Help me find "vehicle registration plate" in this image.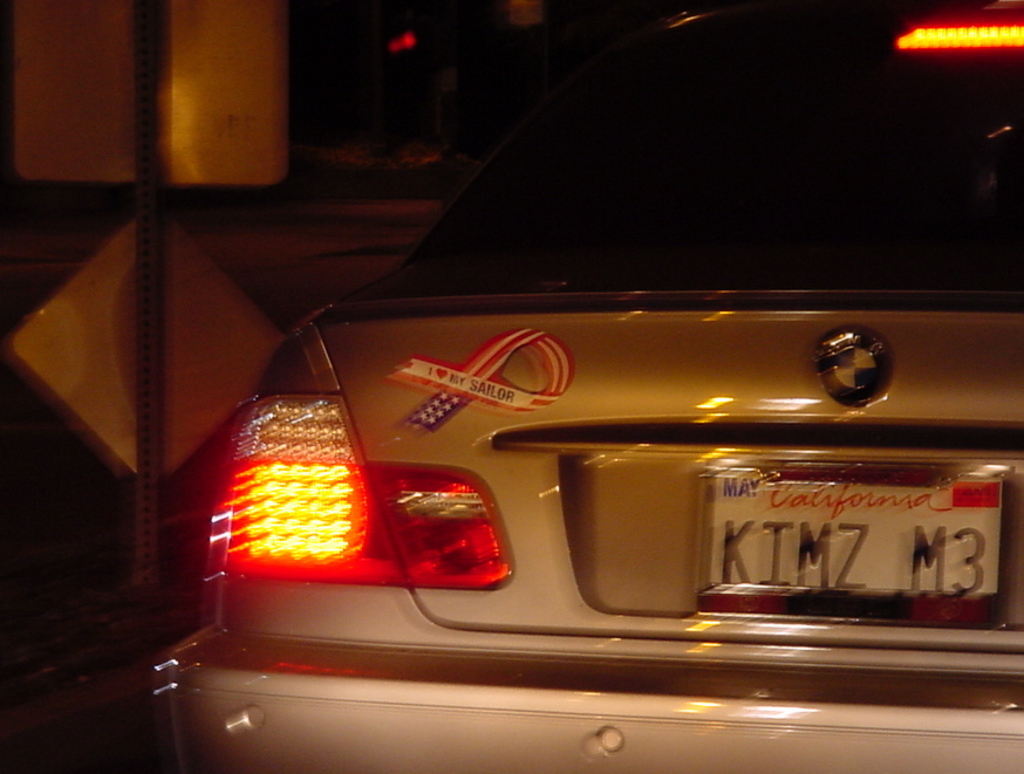
Found it: [706,457,1016,628].
